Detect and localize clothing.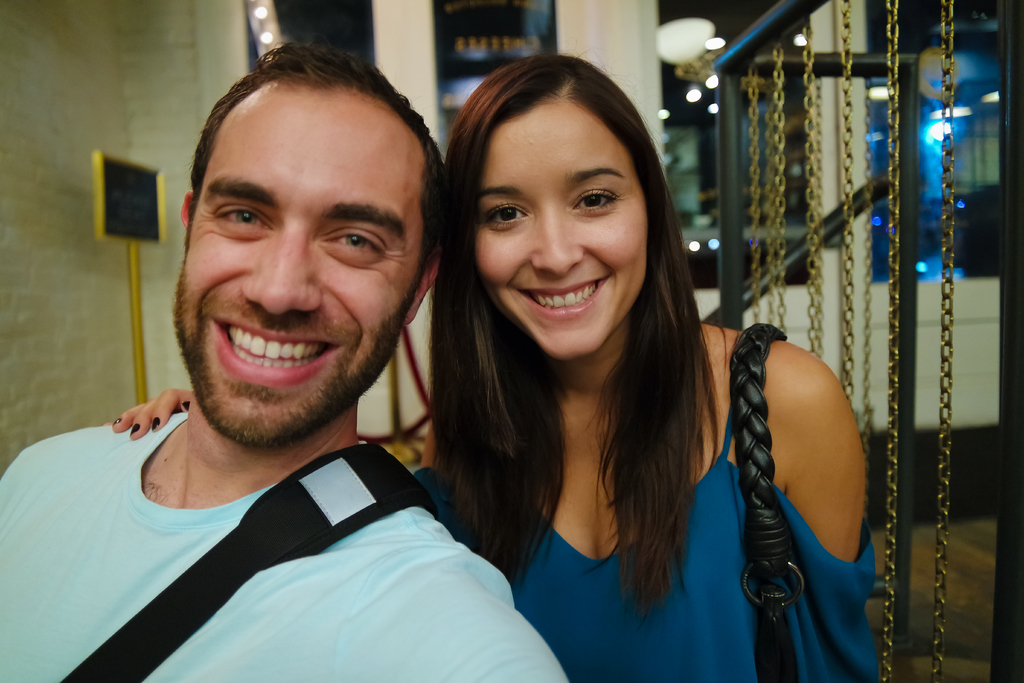
Localized at BBox(6, 390, 558, 677).
